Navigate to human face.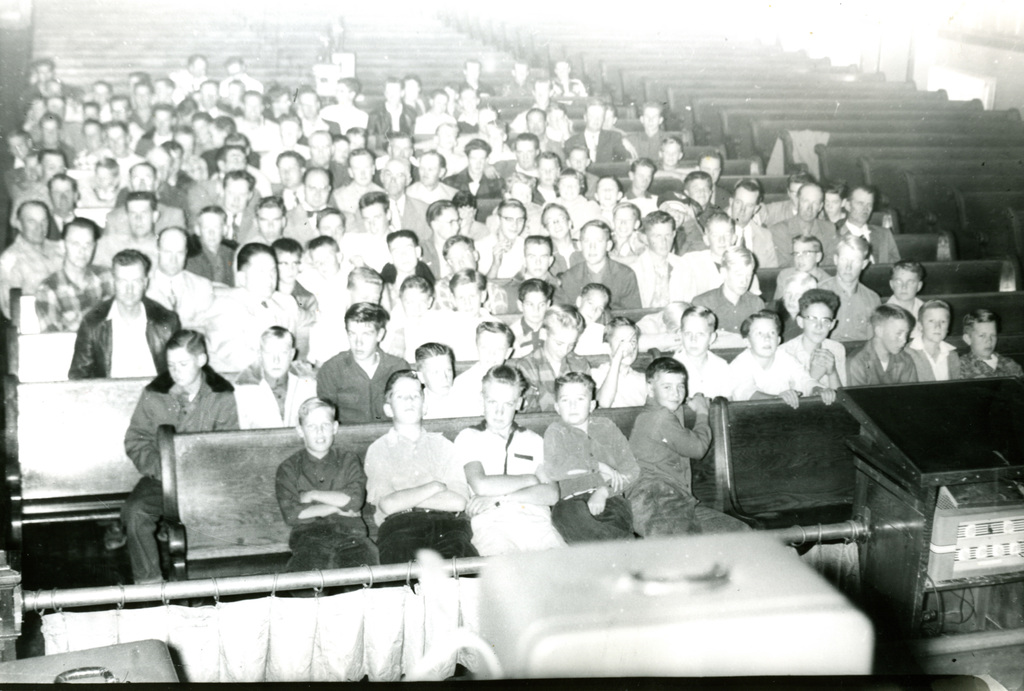
Navigation target: {"x1": 513, "y1": 139, "x2": 538, "y2": 169}.
